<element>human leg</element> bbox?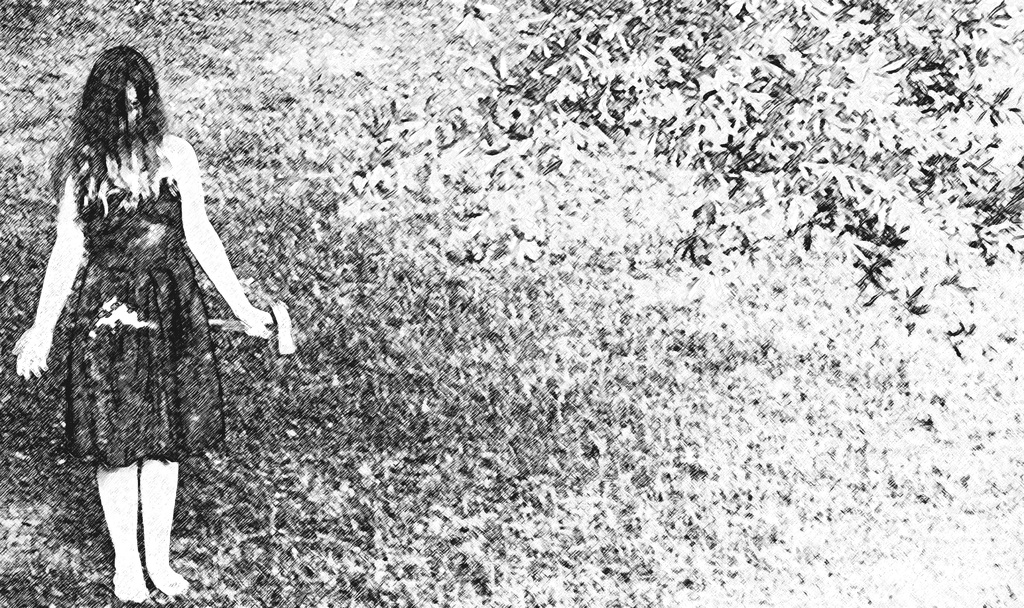
95,462,151,600
